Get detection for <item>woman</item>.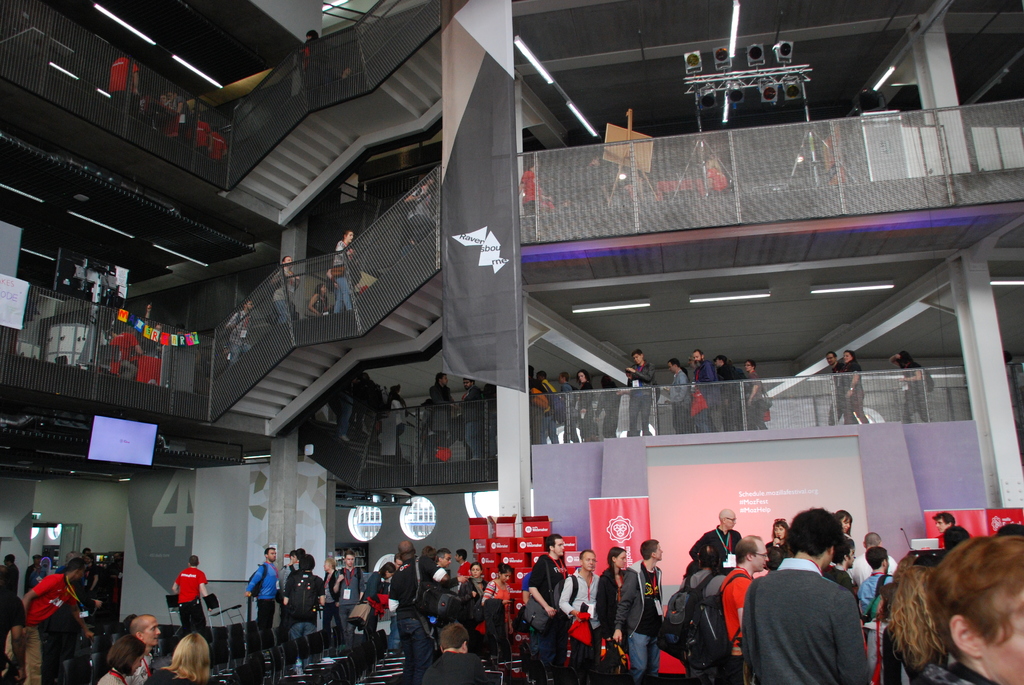
Detection: 143/635/212/684.
